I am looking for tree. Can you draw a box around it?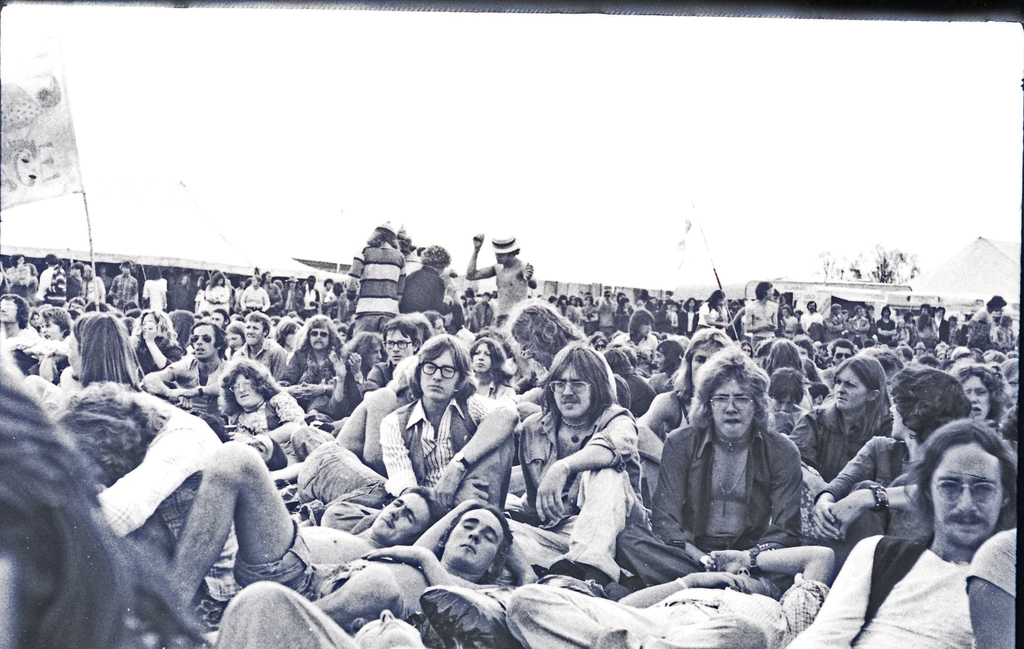
Sure, the bounding box is (820,242,918,275).
